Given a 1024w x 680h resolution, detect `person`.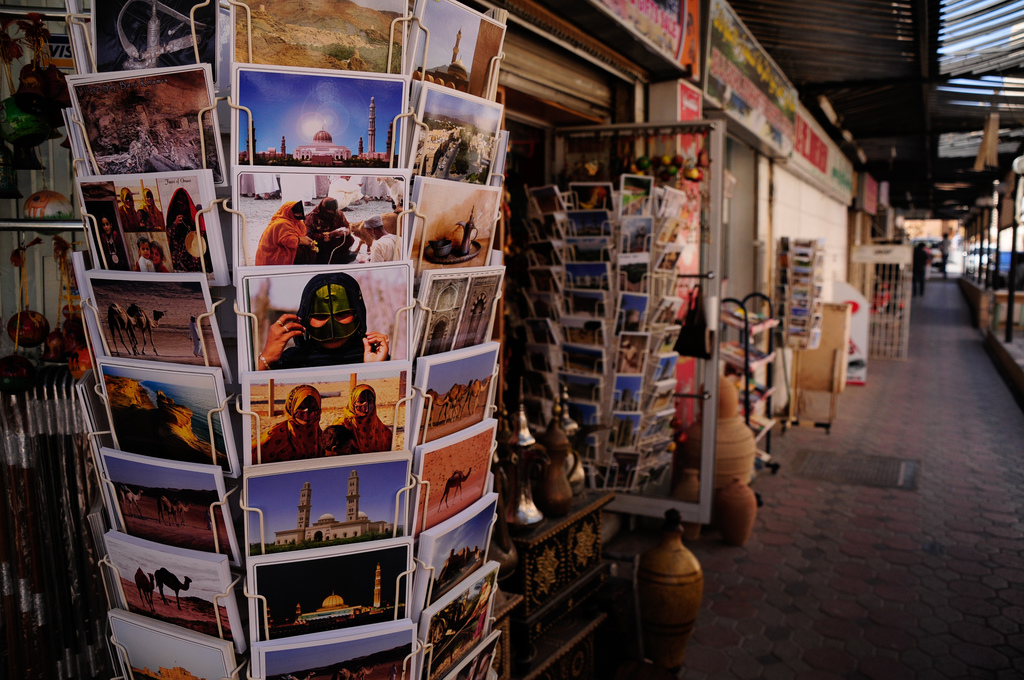
crop(255, 272, 388, 368).
